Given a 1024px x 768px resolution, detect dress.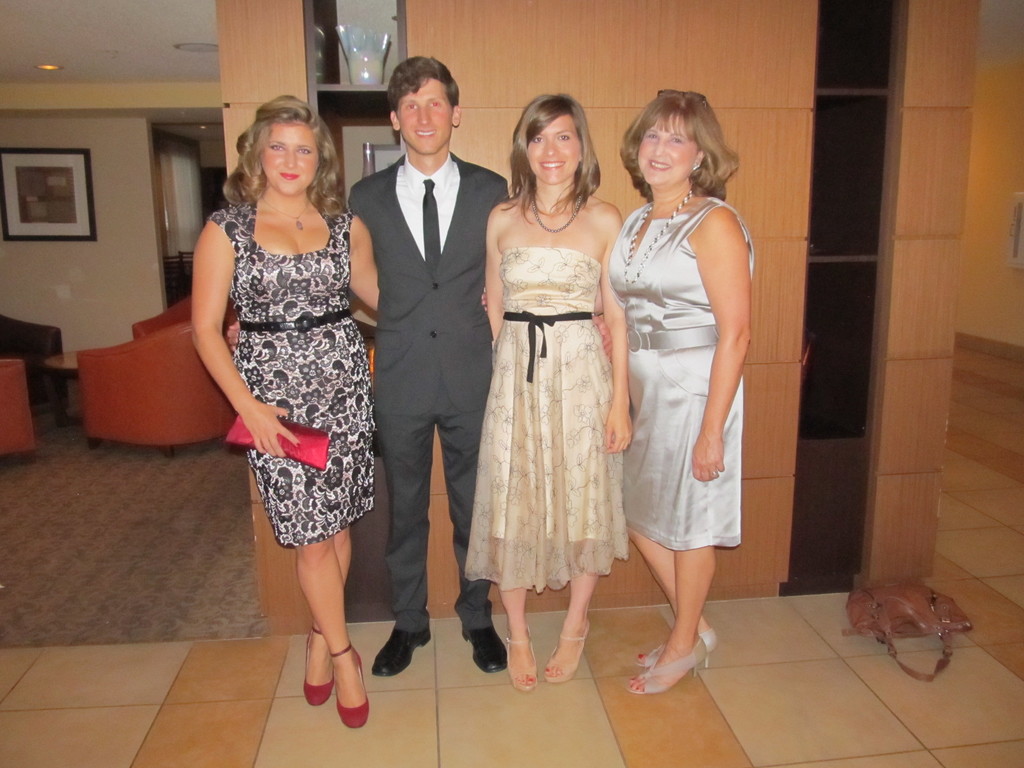
463, 244, 624, 596.
